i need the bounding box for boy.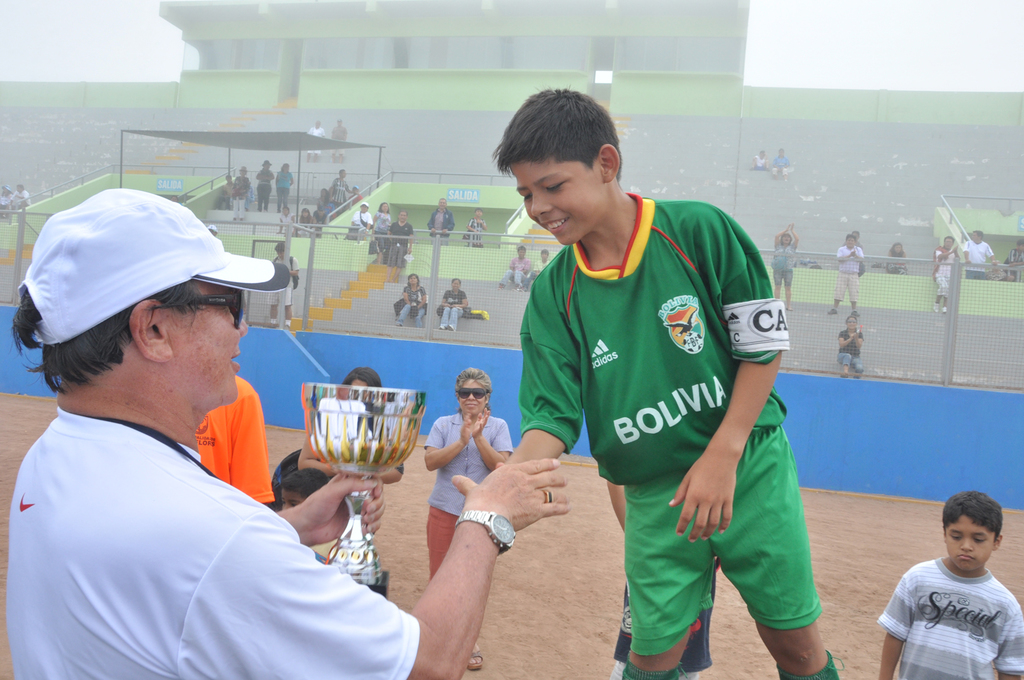
Here it is: x1=270, y1=242, x2=298, y2=326.
